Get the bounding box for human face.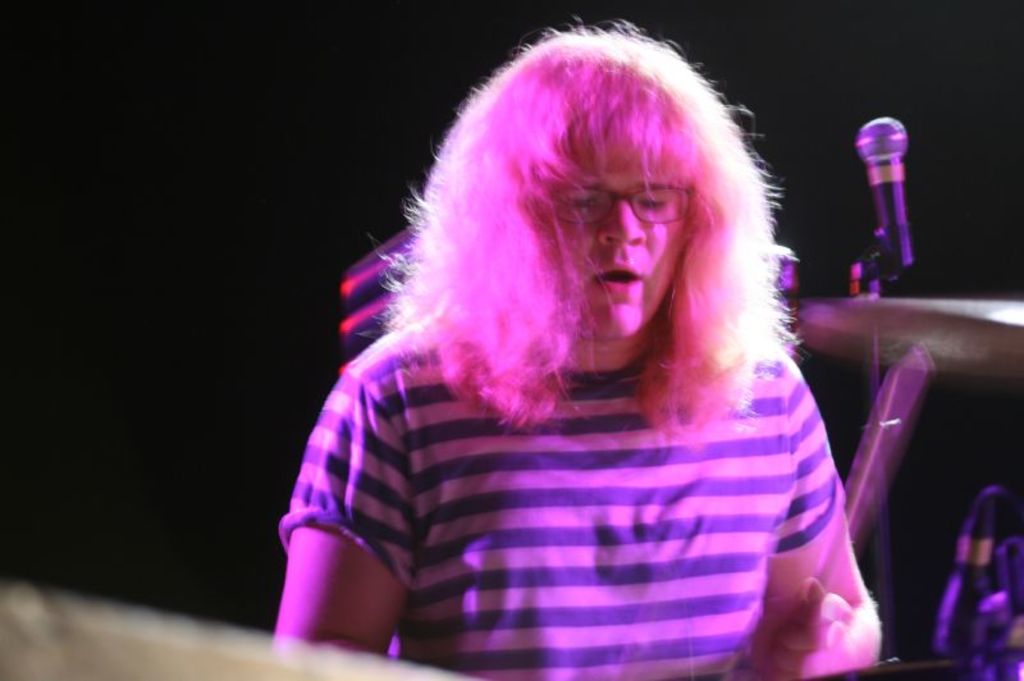
(544, 154, 695, 337).
